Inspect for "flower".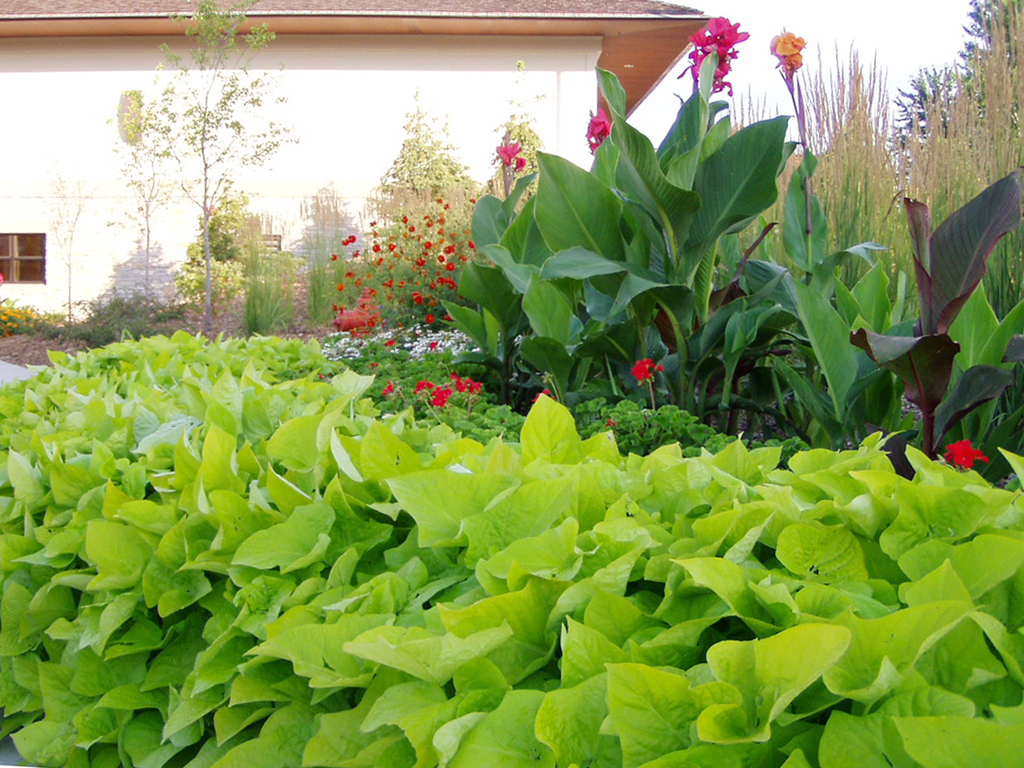
Inspection: (left=493, top=137, right=524, bottom=168).
